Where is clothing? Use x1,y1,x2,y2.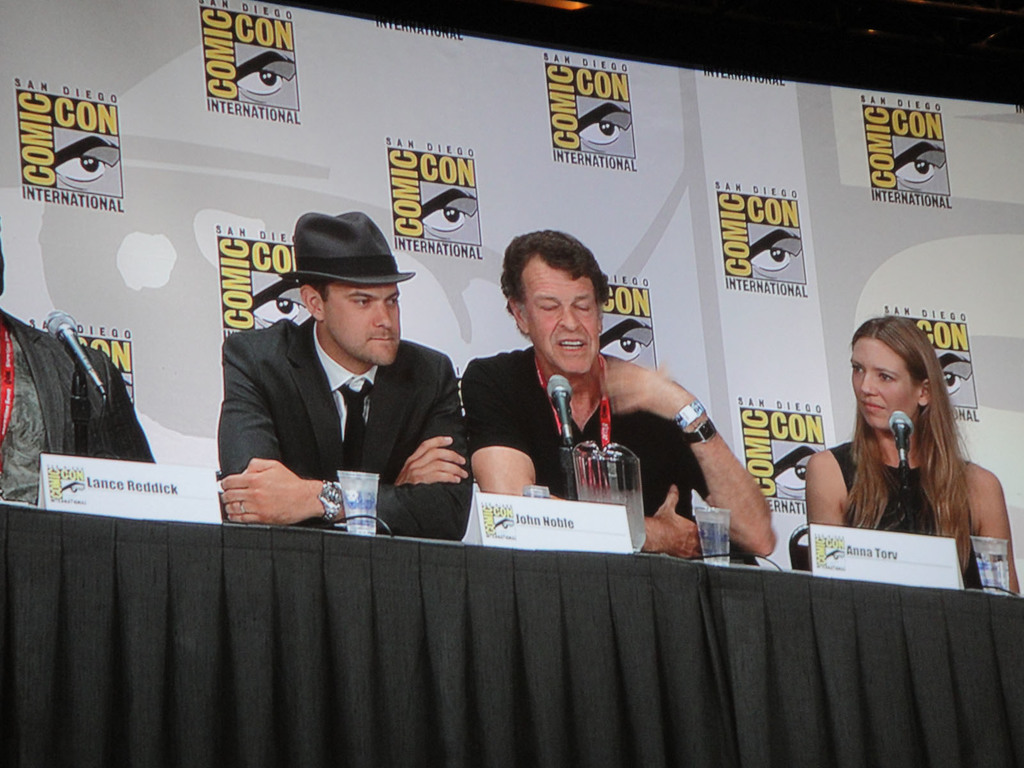
467,339,709,554.
